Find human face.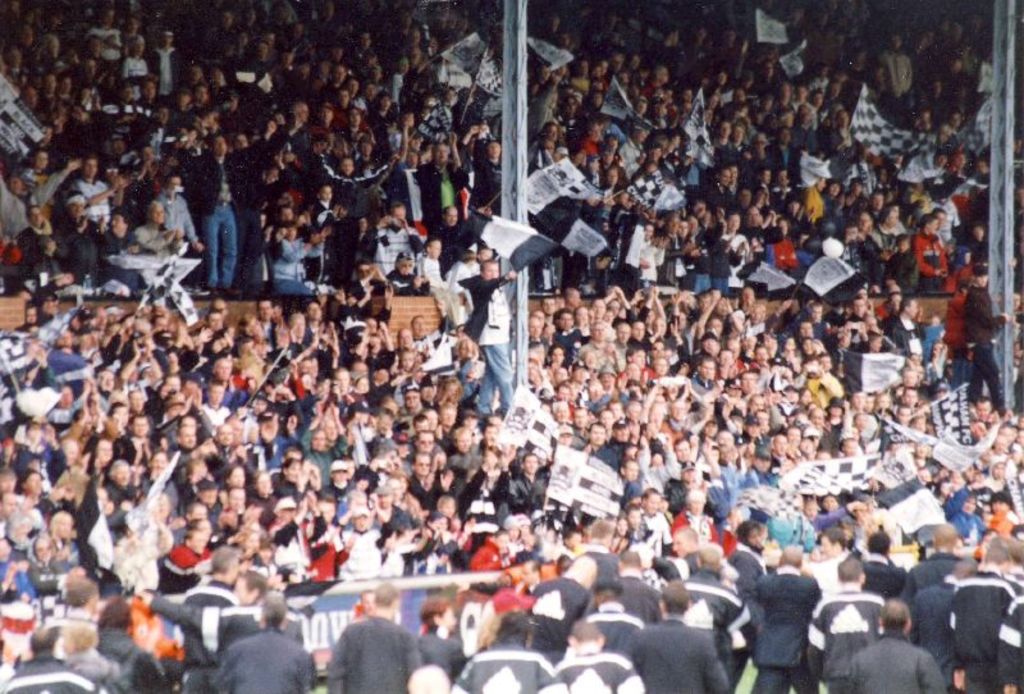
pyautogui.locateOnScreen(70, 198, 81, 222).
